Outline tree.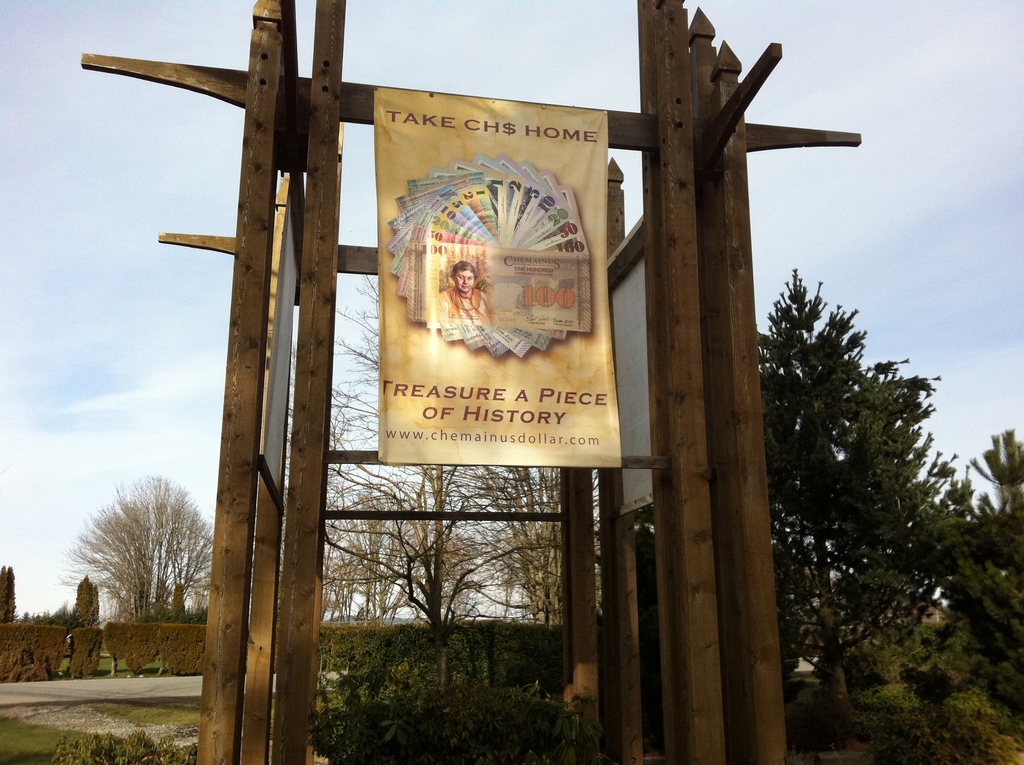
Outline: region(304, 472, 463, 632).
